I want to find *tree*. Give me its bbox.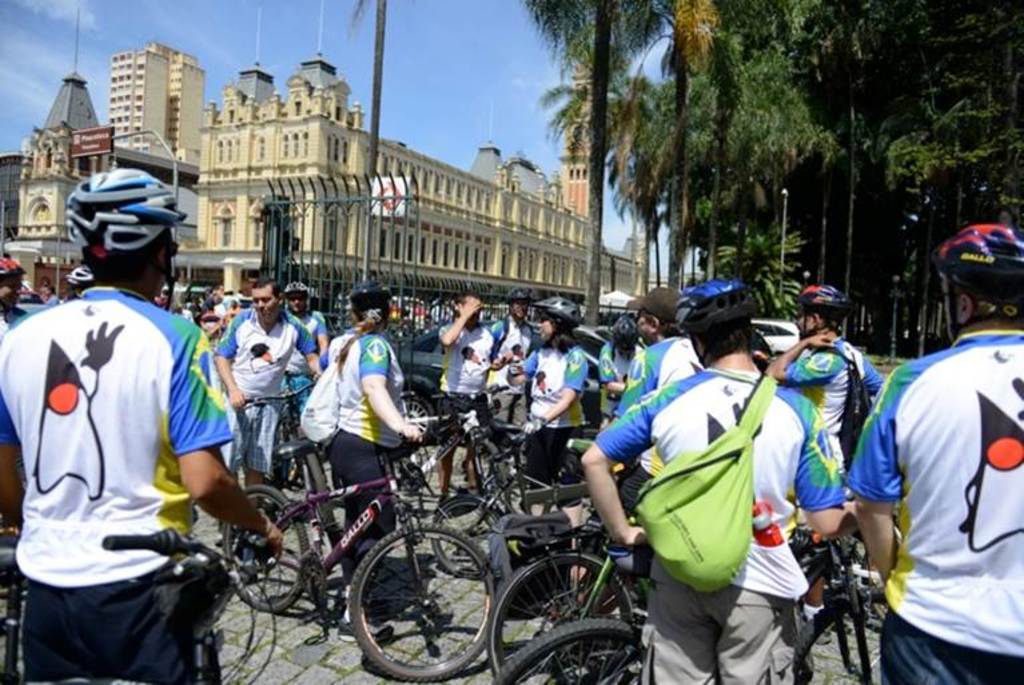
BBox(736, 0, 904, 363).
